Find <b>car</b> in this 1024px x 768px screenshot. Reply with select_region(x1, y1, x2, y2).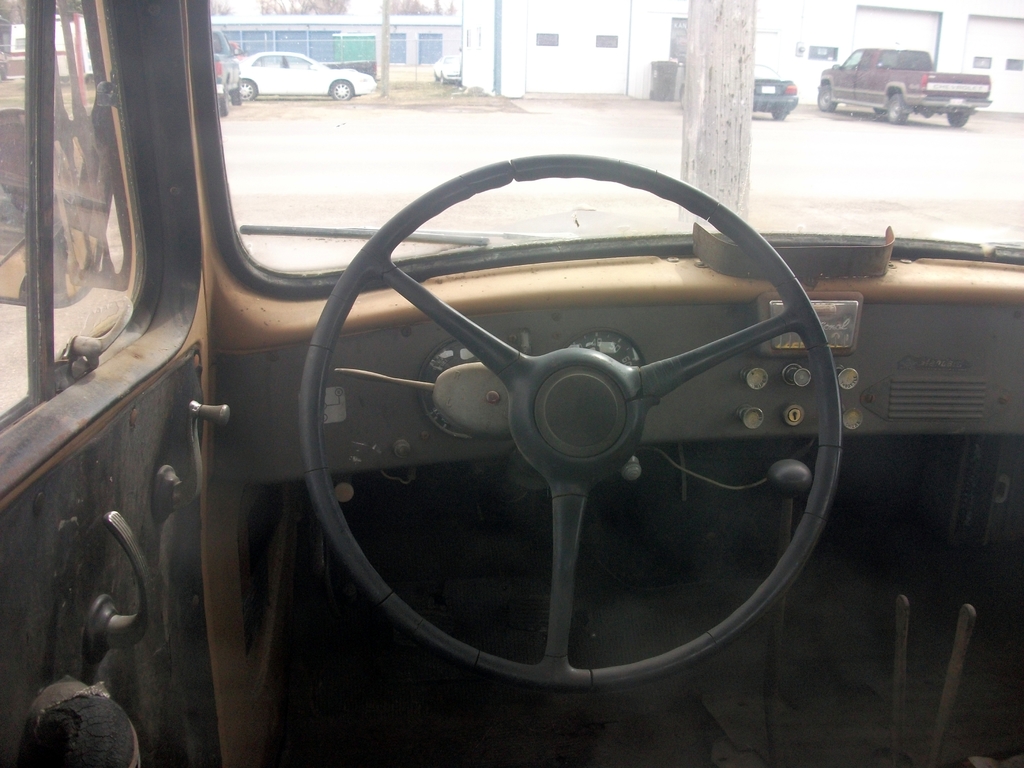
select_region(751, 56, 798, 113).
